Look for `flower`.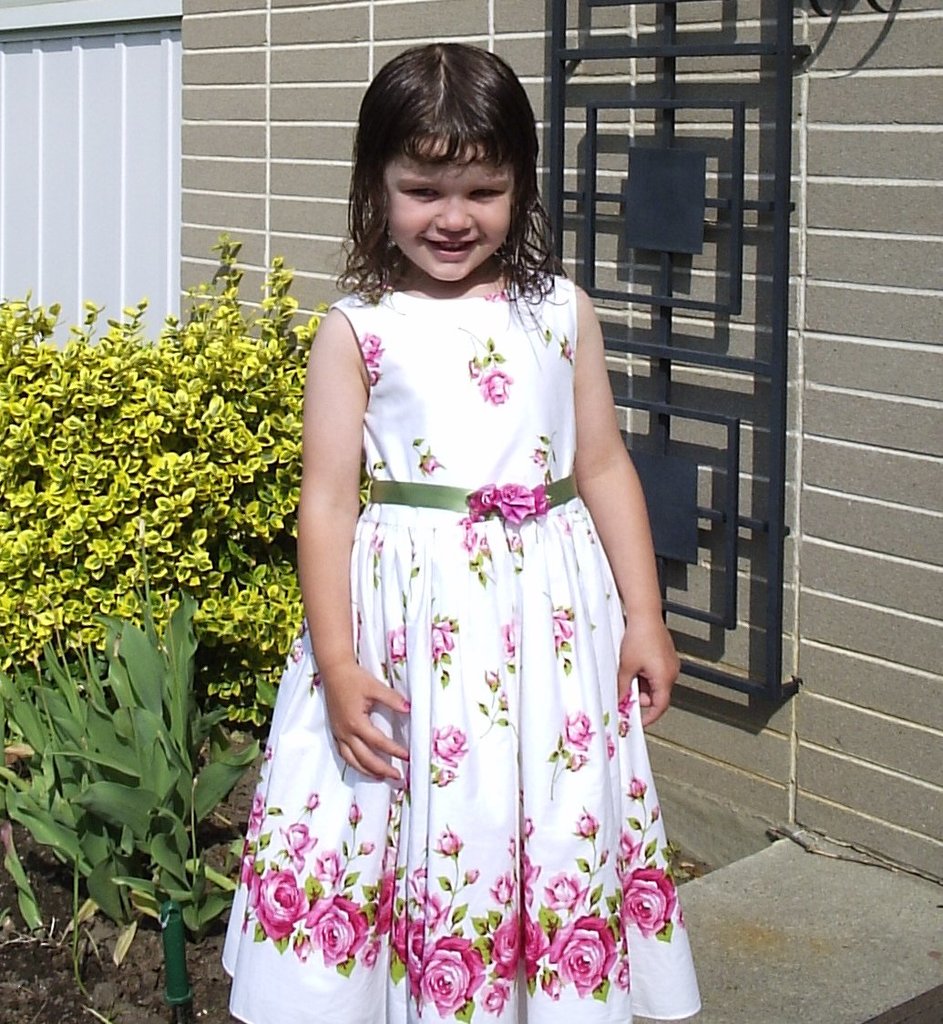
Found: select_region(561, 341, 573, 364).
